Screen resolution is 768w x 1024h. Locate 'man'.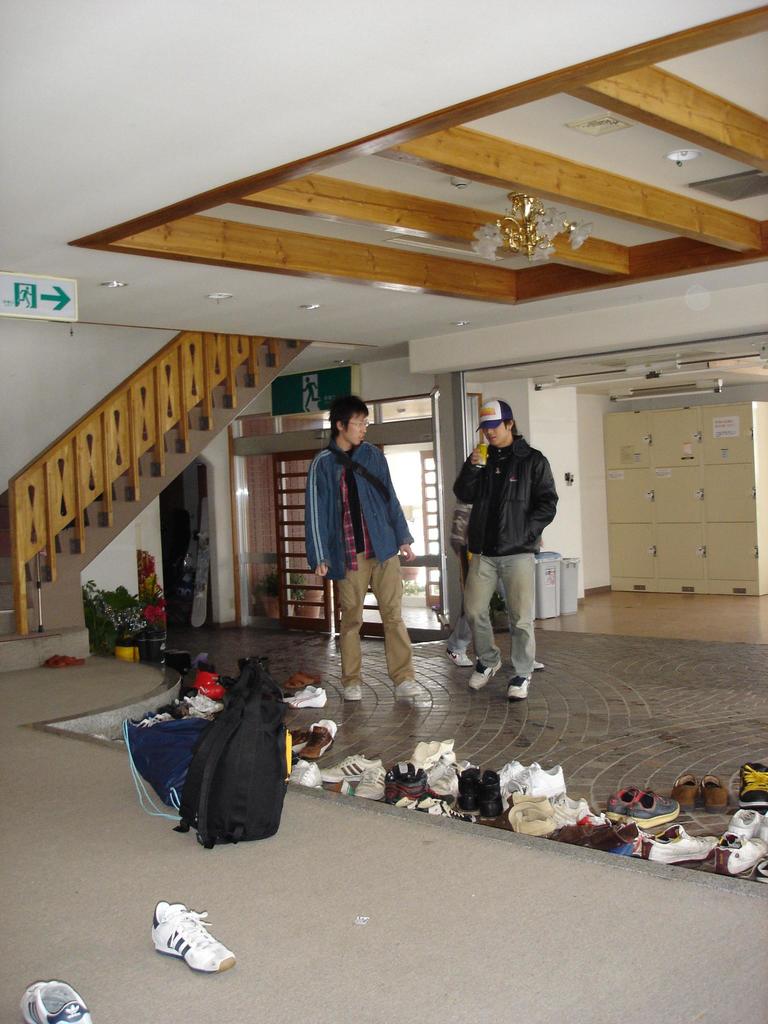
x1=303, y1=394, x2=424, y2=701.
